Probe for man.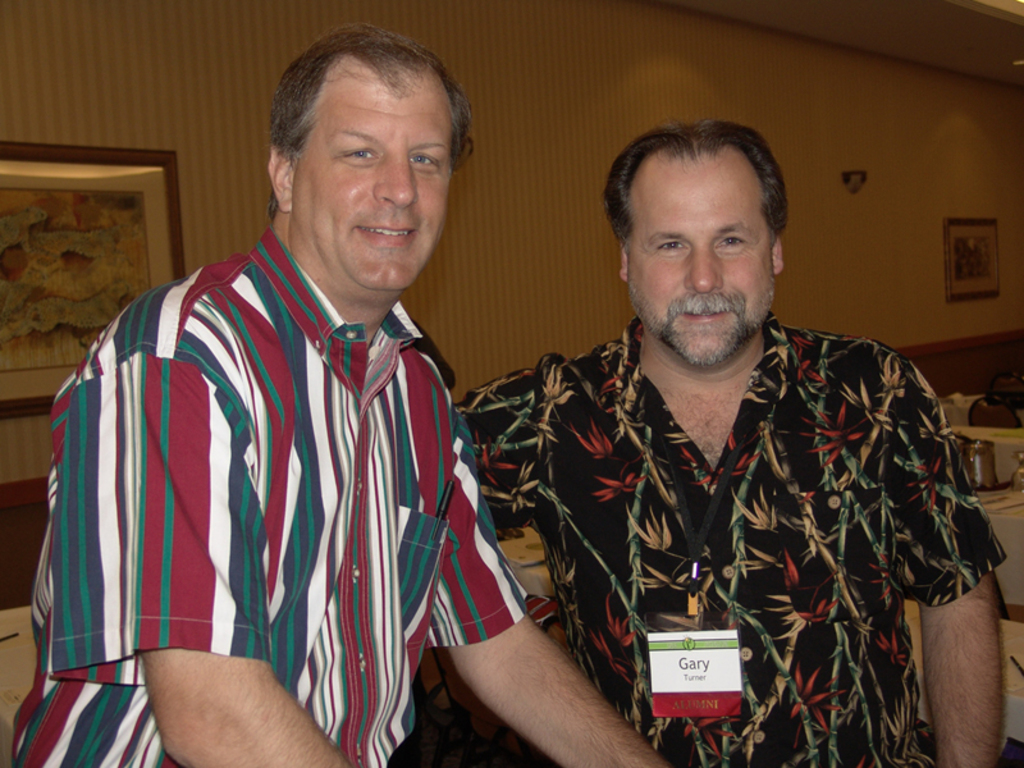
Probe result: region(0, 26, 681, 767).
